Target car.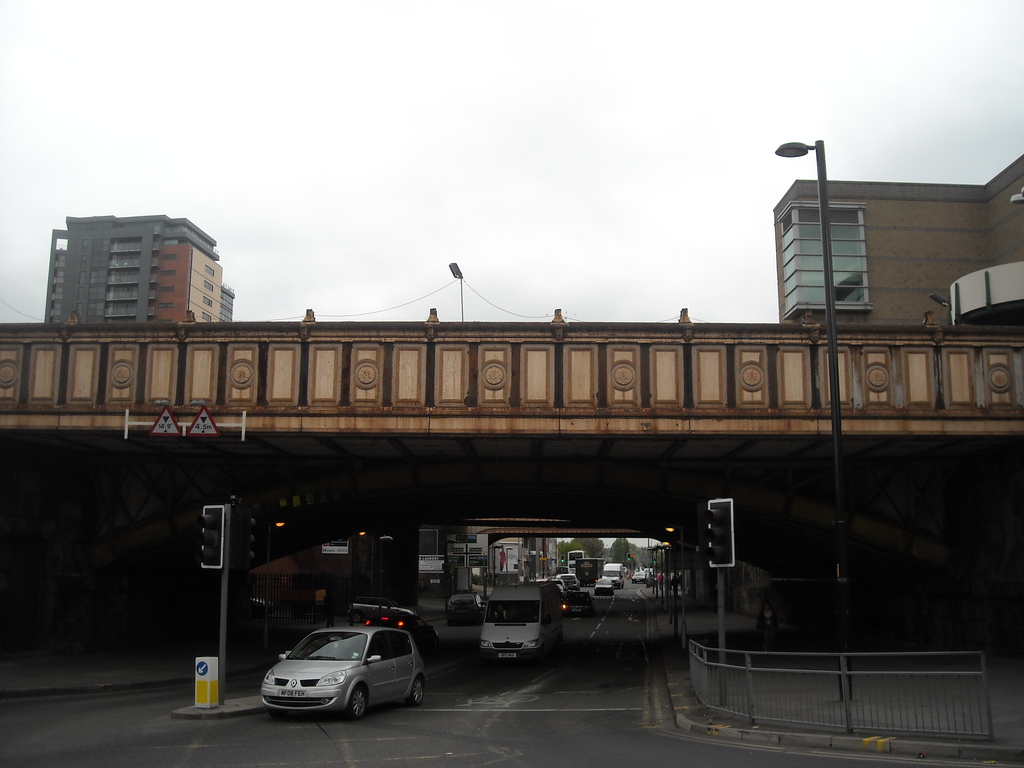
Target region: <region>630, 571, 650, 582</region>.
